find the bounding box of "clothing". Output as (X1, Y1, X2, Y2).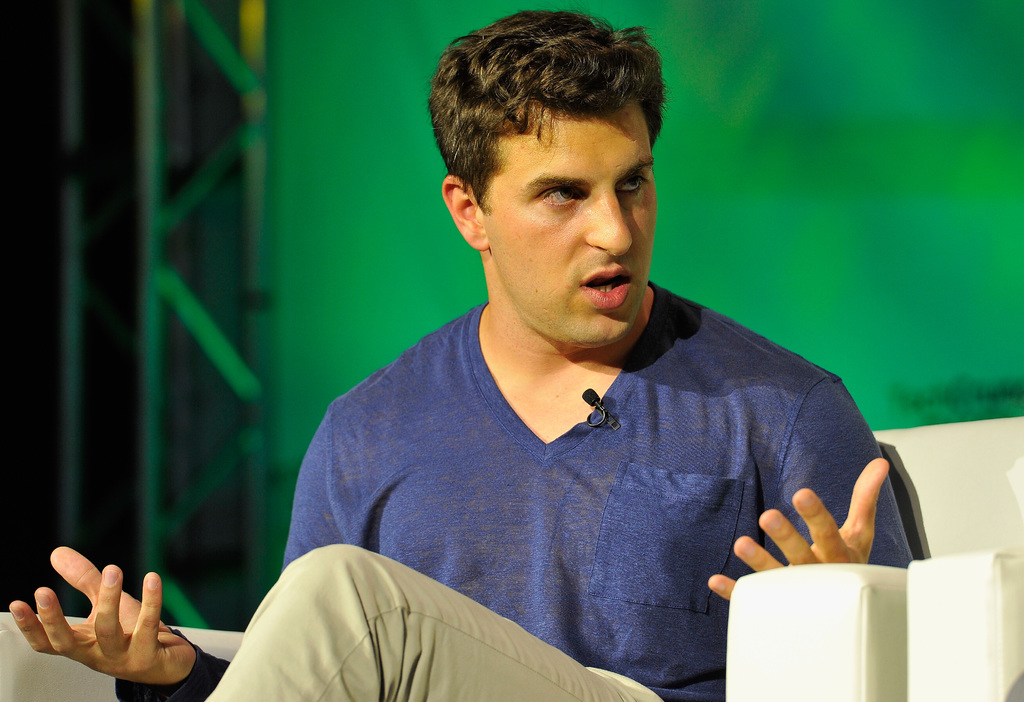
(119, 285, 913, 701).
